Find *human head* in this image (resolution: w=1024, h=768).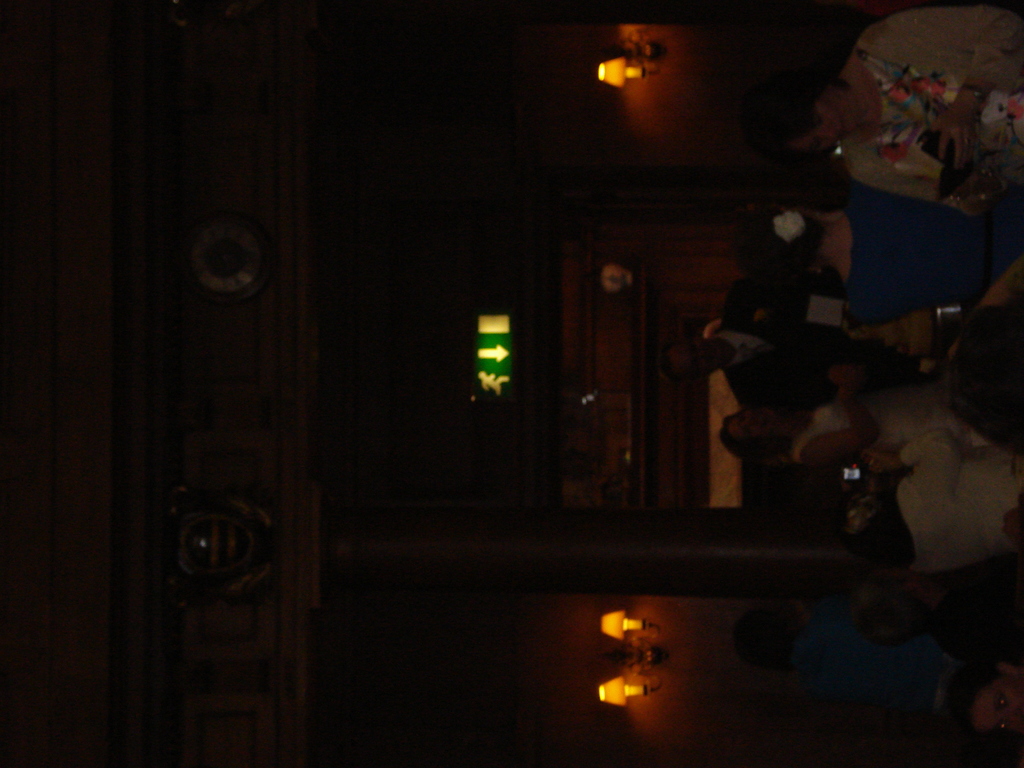
[666, 340, 715, 383].
